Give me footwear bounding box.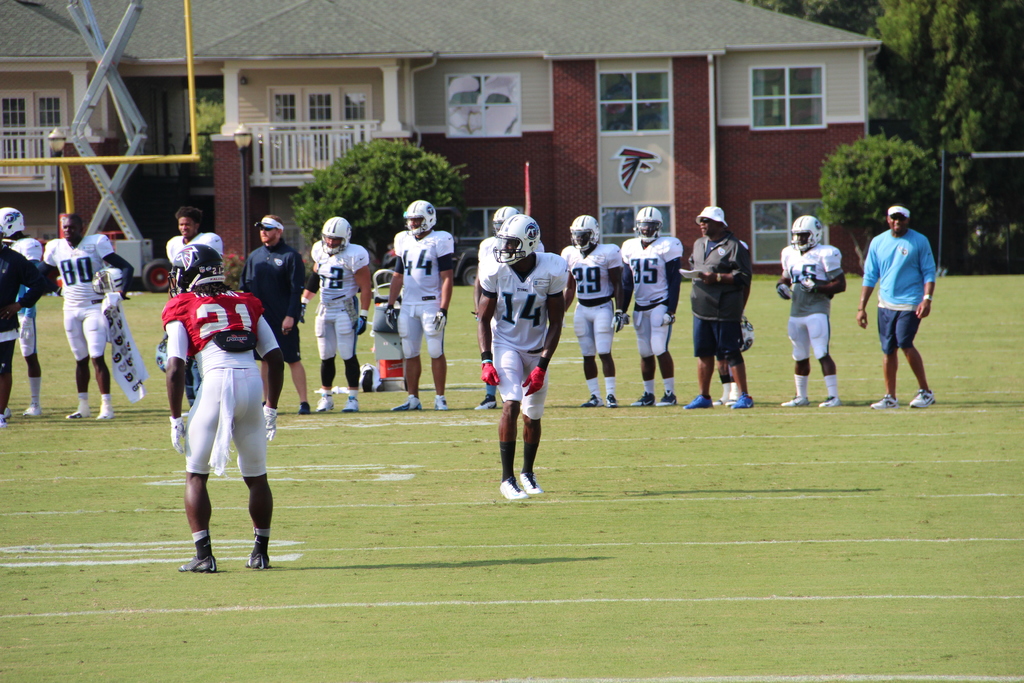
BBox(870, 391, 900, 413).
